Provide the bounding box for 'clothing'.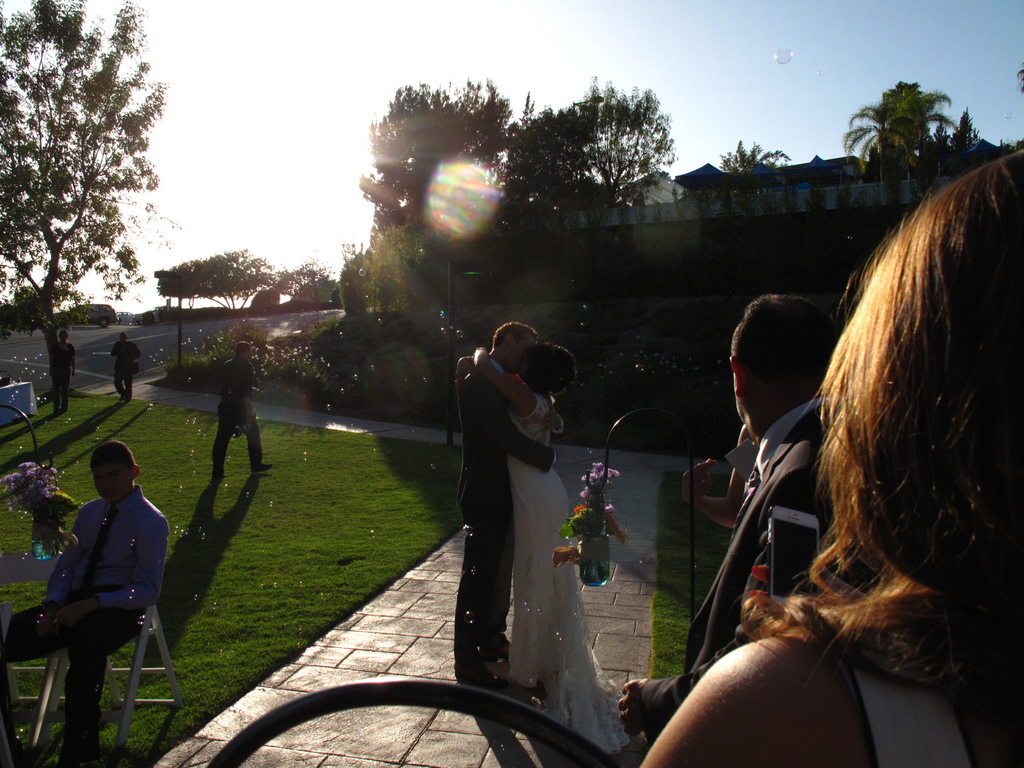
l=49, t=338, r=77, b=415.
